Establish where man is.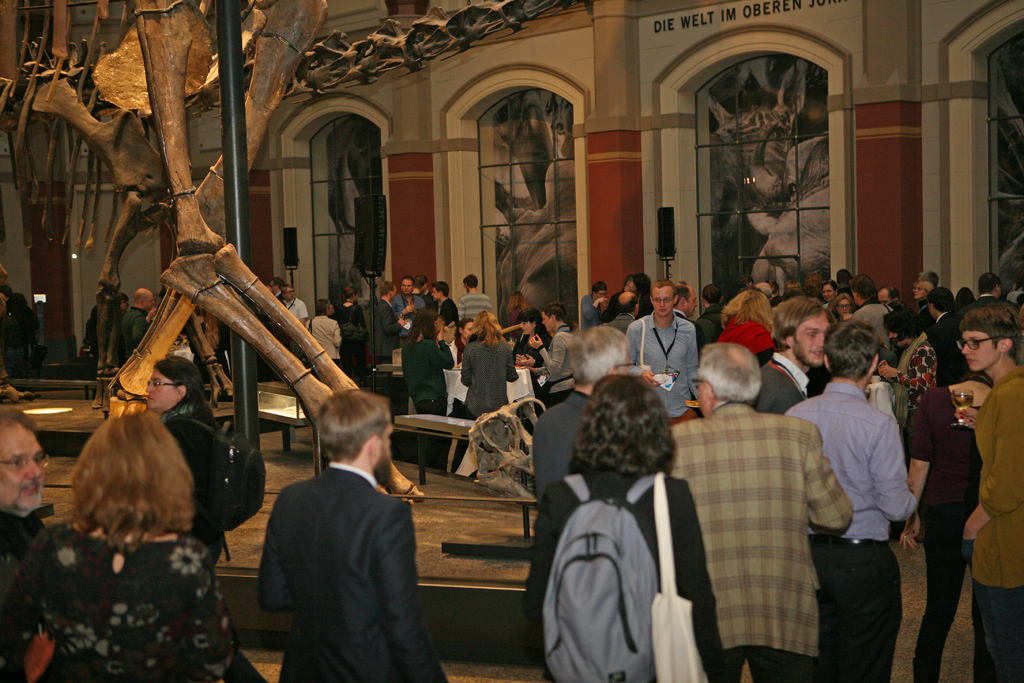
Established at [x1=663, y1=340, x2=858, y2=682].
